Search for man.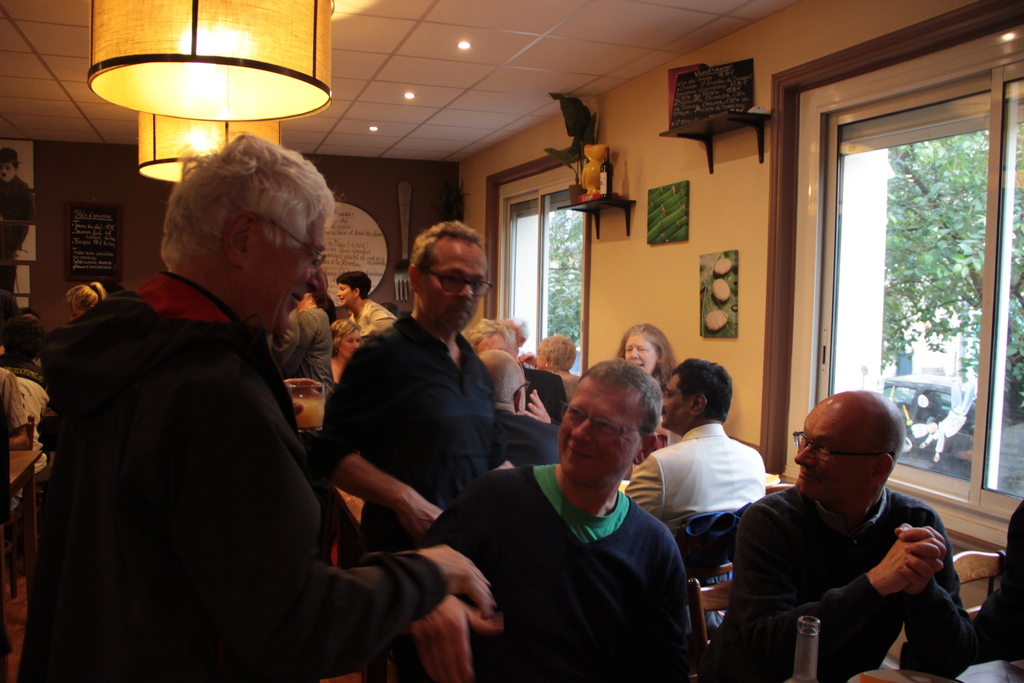
Found at box=[323, 219, 520, 553].
